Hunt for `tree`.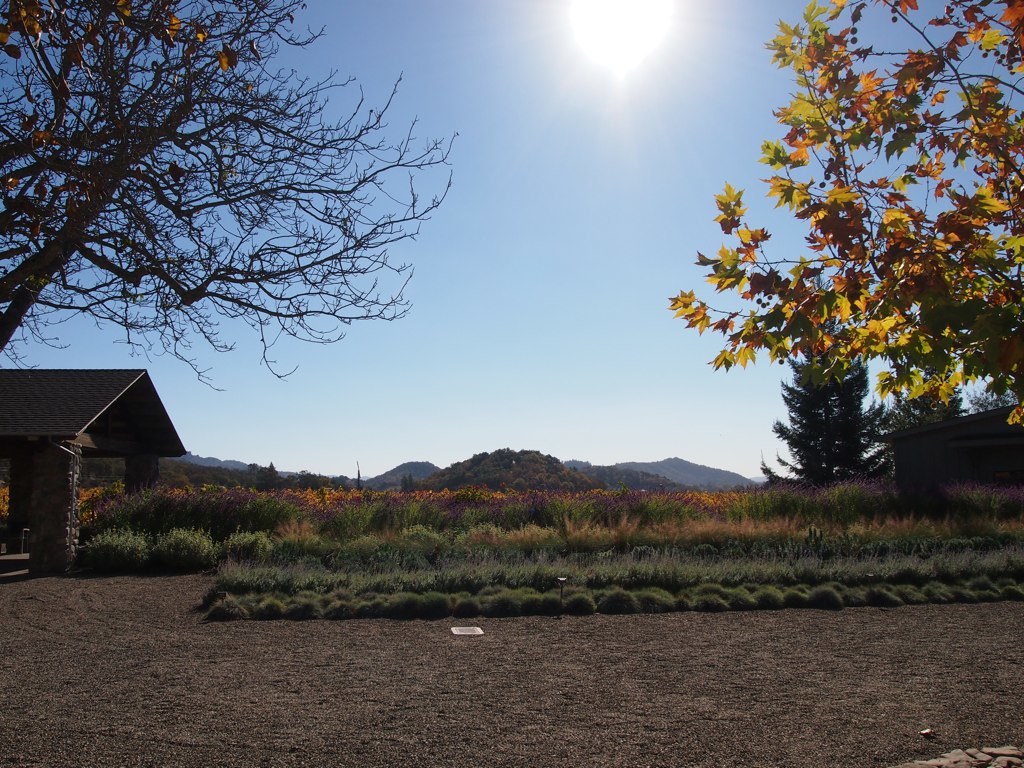
Hunted down at detection(748, 340, 900, 476).
